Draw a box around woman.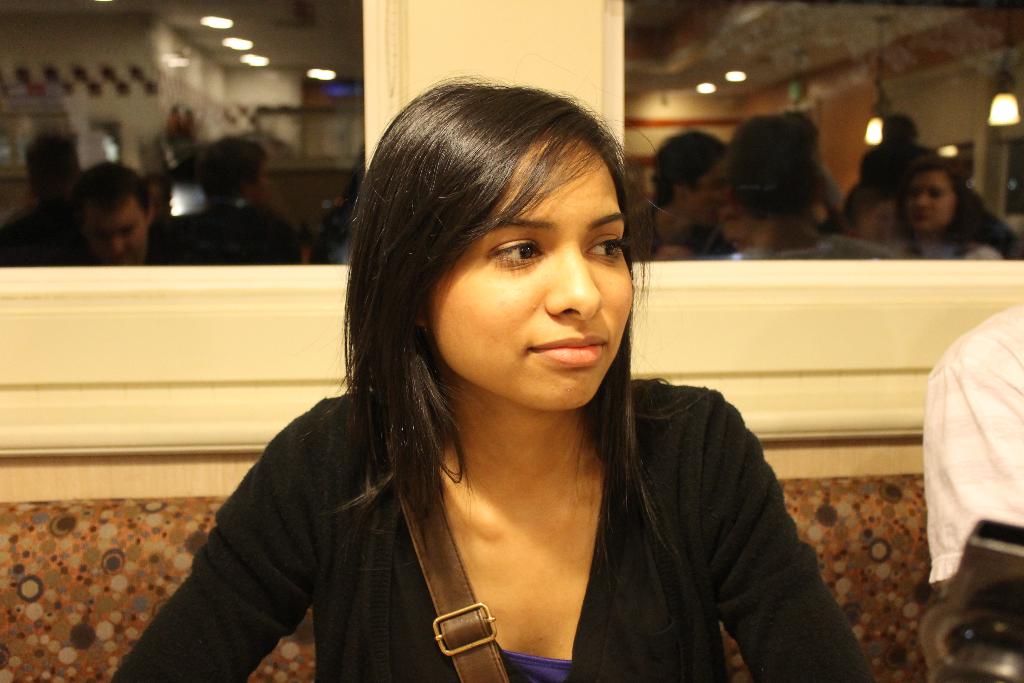
[x1=186, y1=115, x2=777, y2=682].
